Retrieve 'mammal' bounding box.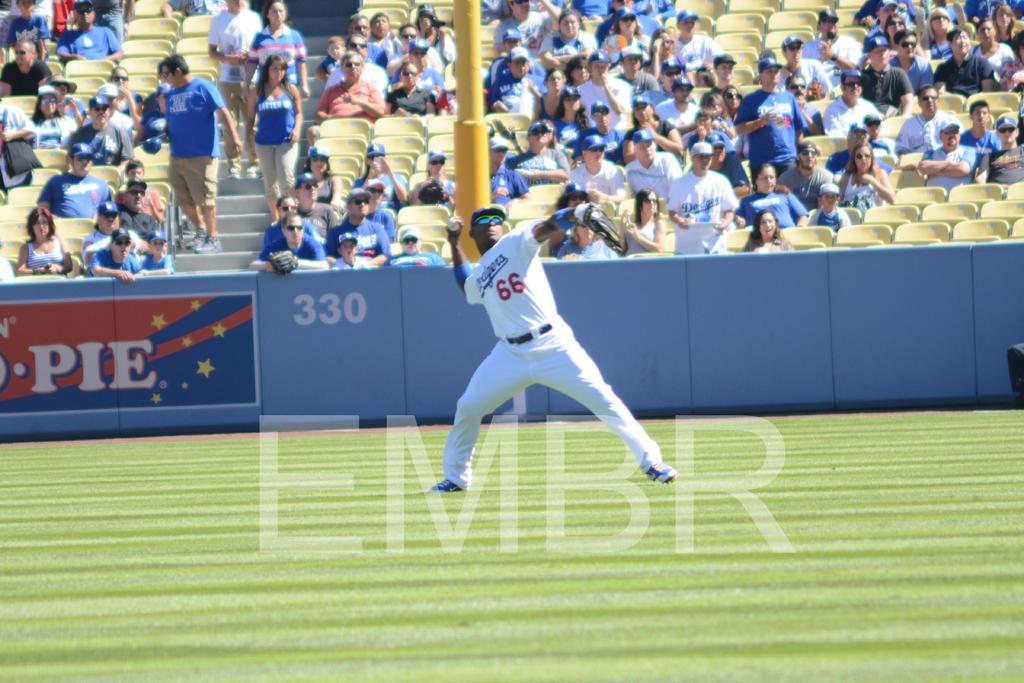
Bounding box: [826, 66, 881, 140].
